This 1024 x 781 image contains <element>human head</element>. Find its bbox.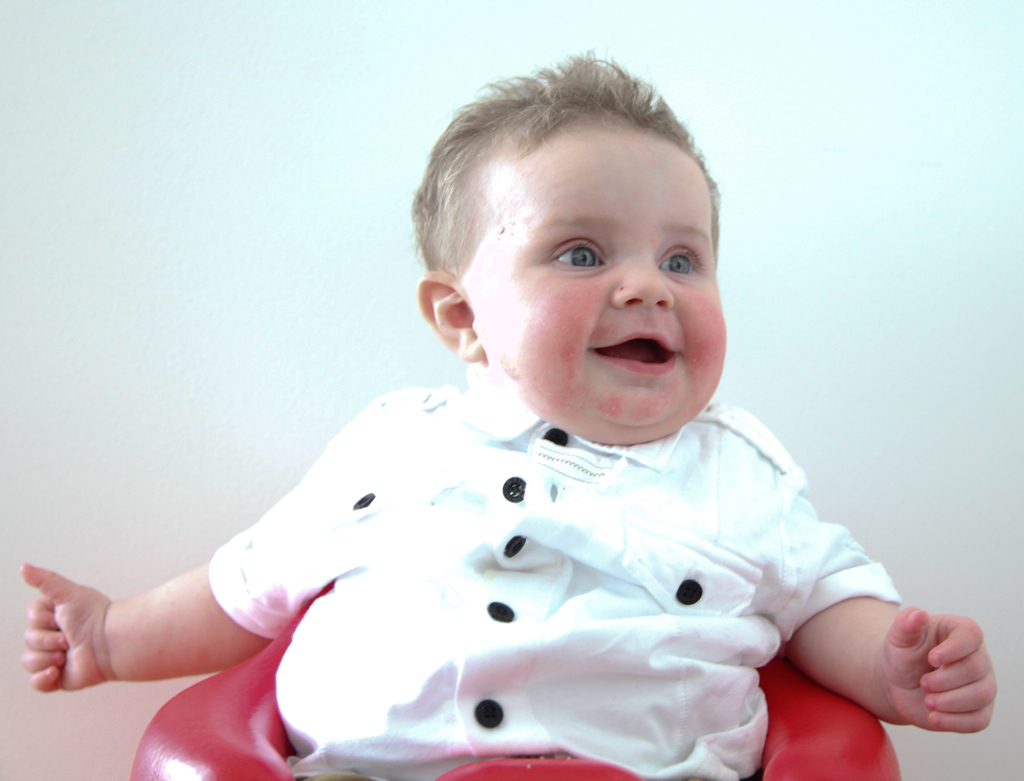
<region>419, 61, 739, 430</region>.
